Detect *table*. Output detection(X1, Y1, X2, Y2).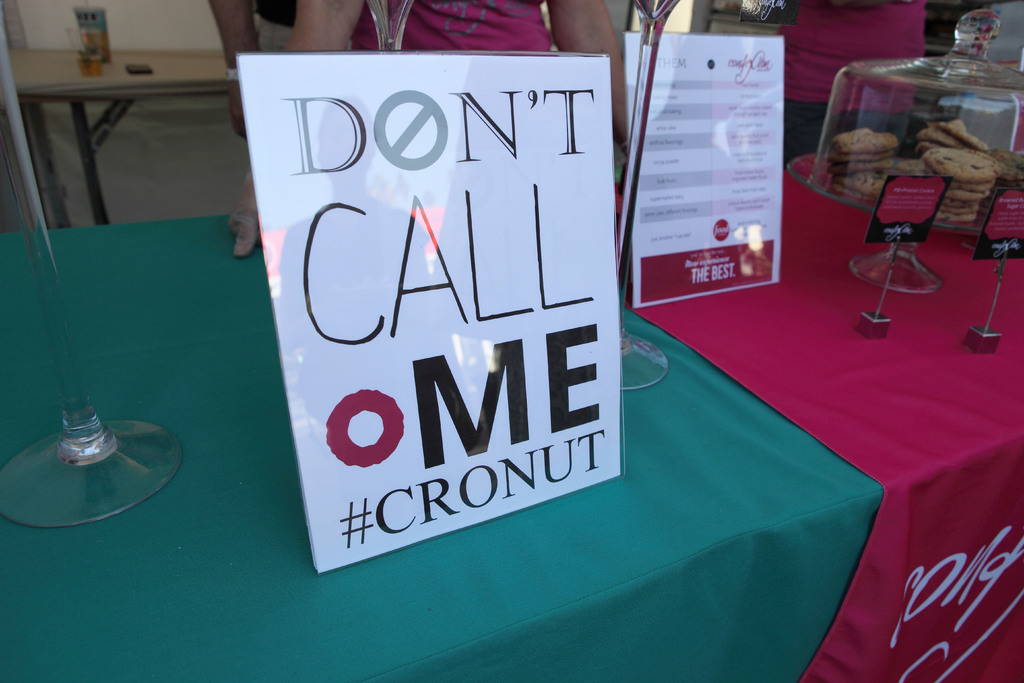
detection(0, 64, 1023, 682).
